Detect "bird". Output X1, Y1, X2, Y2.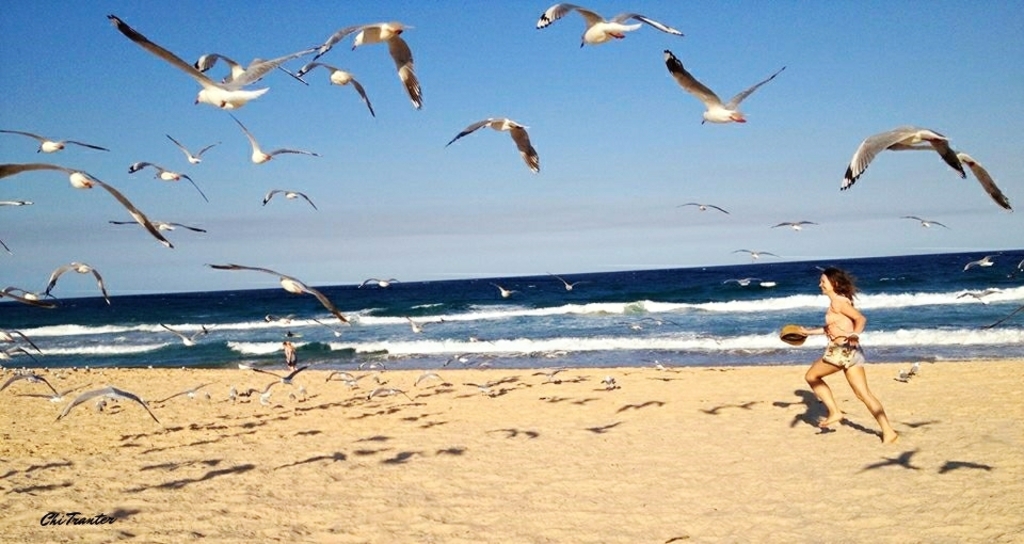
955, 288, 1001, 304.
